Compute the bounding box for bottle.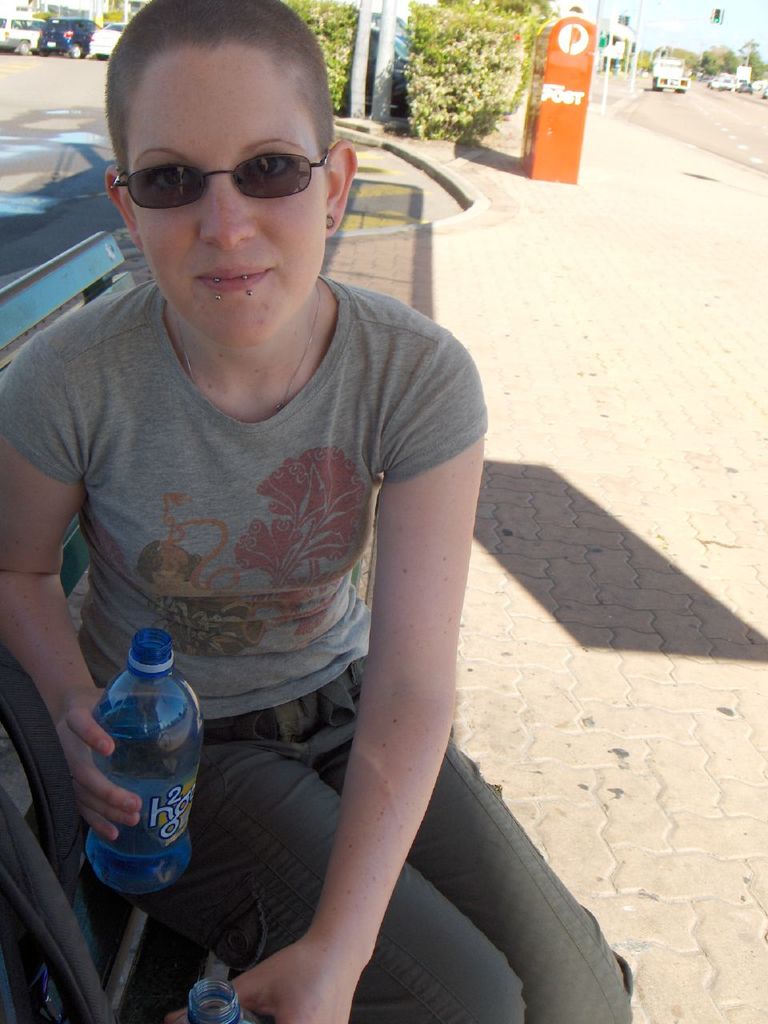
[left=186, top=977, right=252, bottom=1023].
